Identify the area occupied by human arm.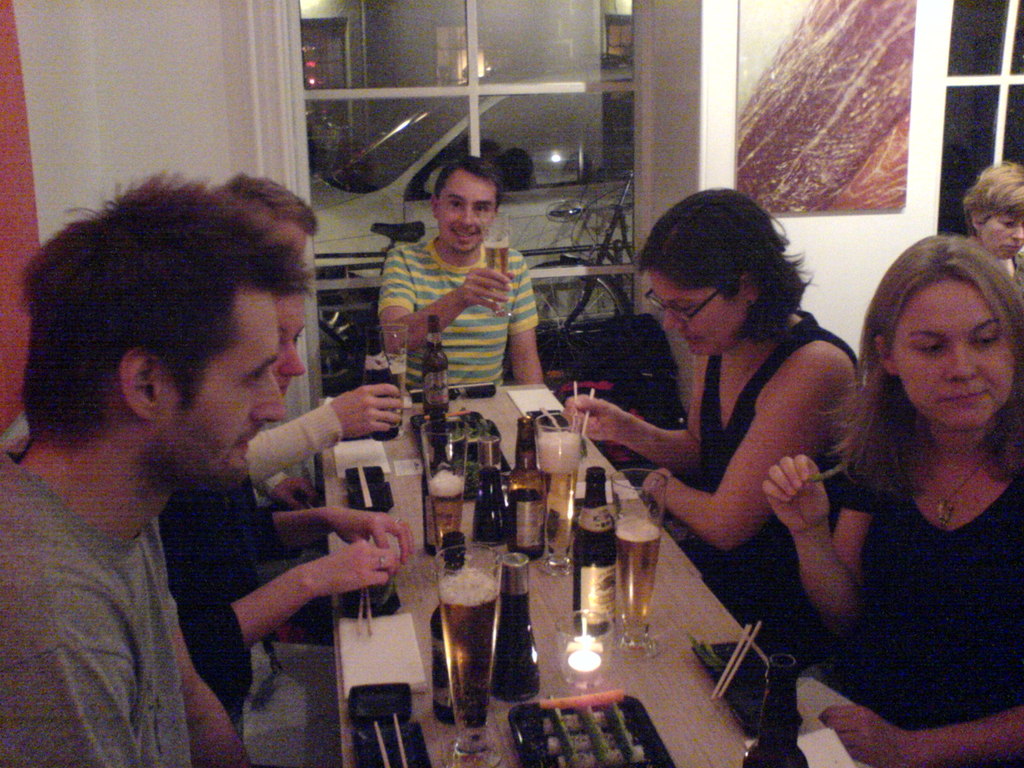
Area: <box>755,450,883,639</box>.
